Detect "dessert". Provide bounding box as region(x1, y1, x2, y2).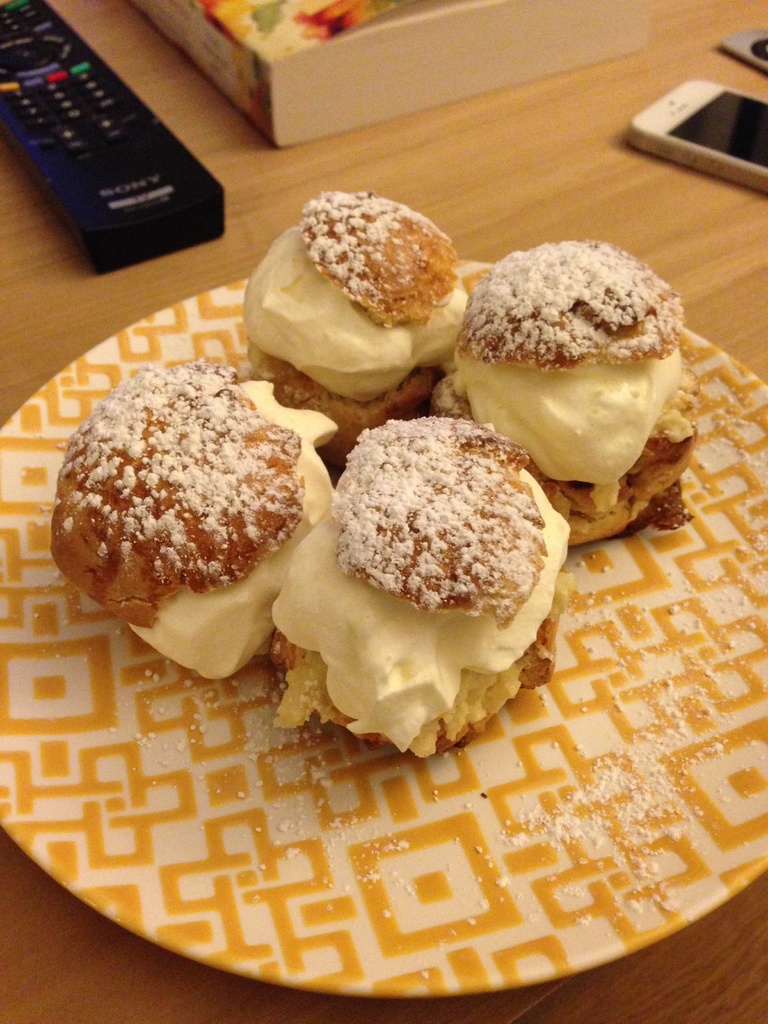
region(228, 175, 471, 431).
